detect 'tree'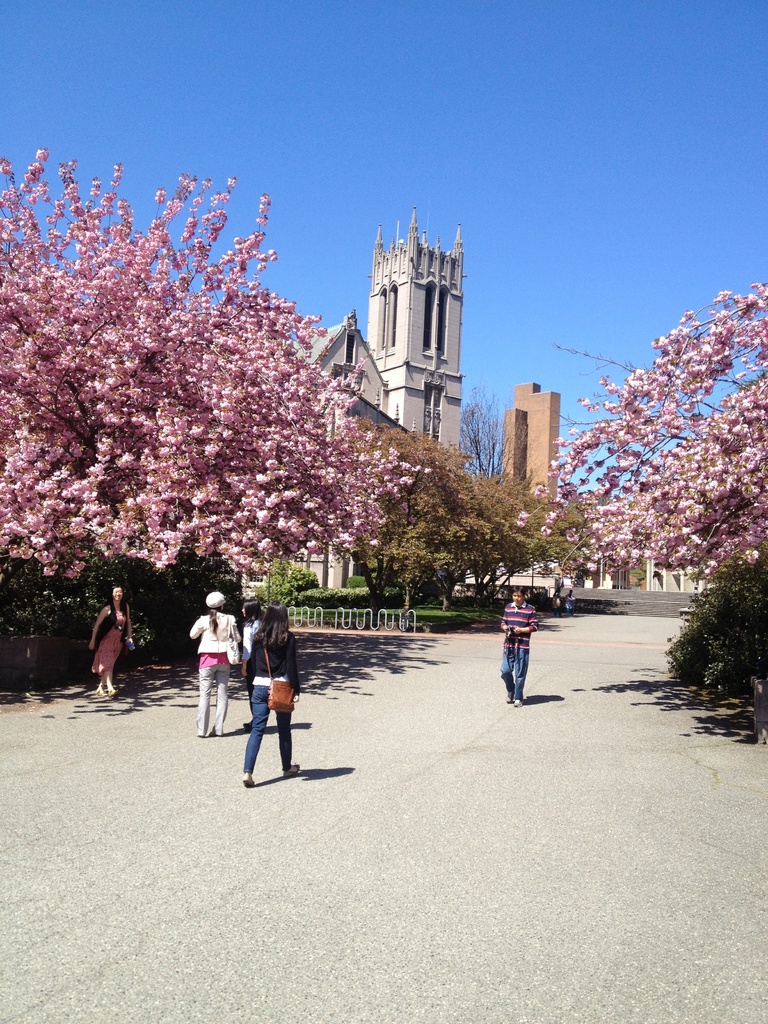
[491,440,622,603]
